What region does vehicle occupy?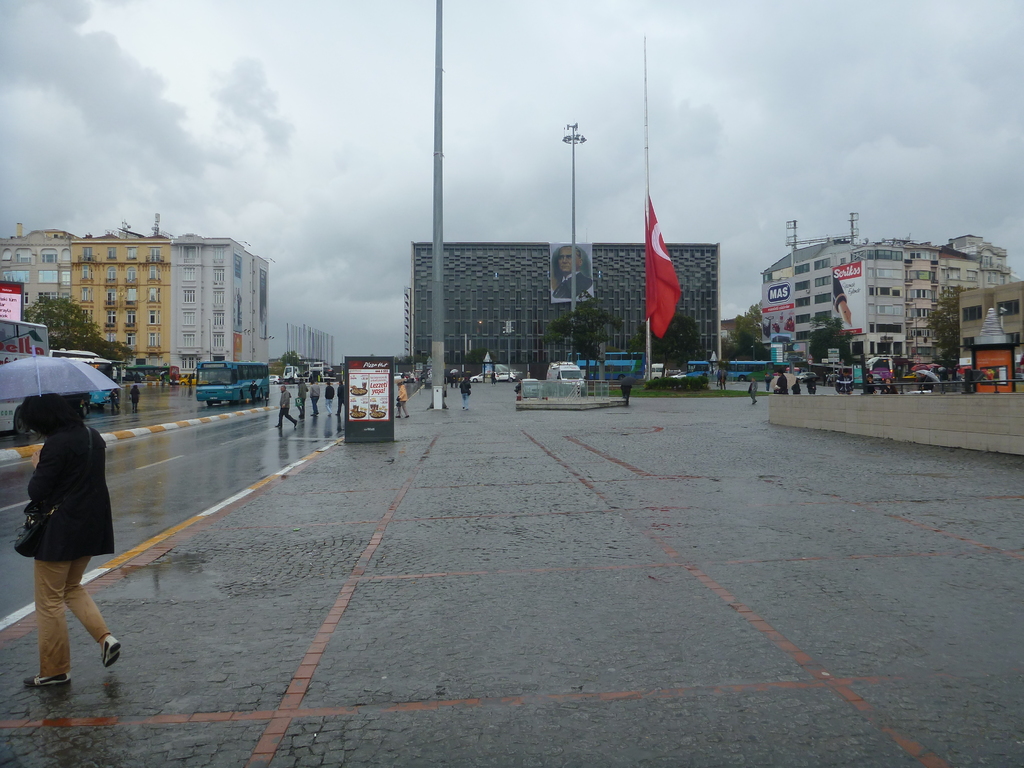
detection(271, 372, 284, 386).
